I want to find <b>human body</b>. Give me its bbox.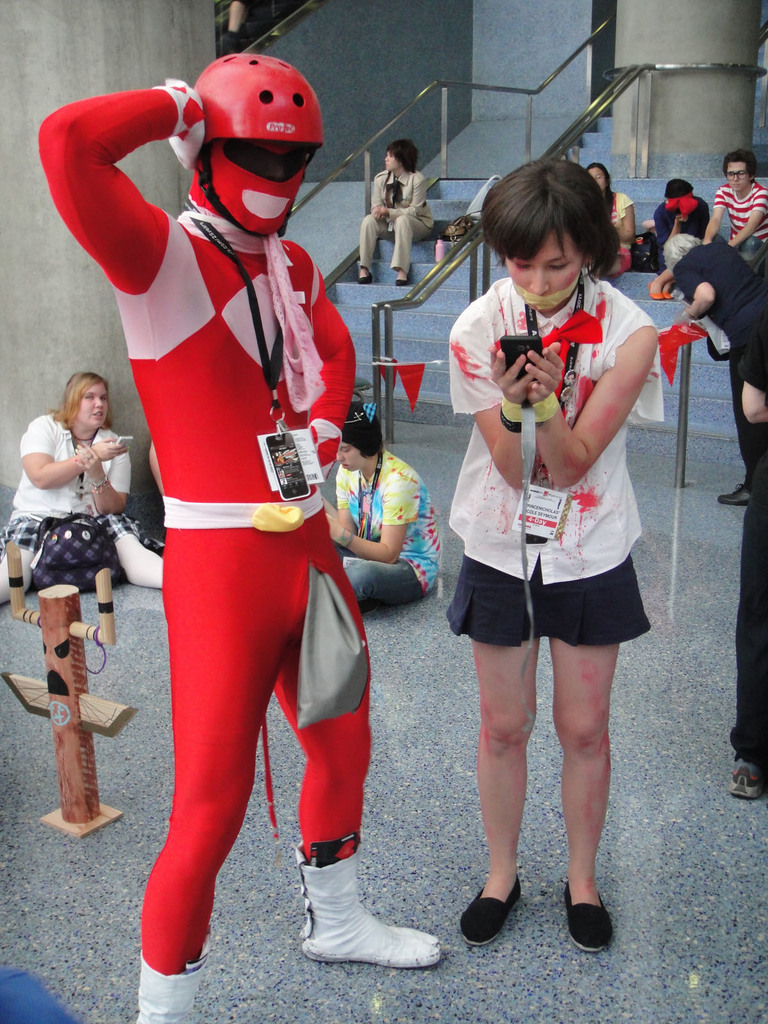
<bbox>354, 136, 431, 286</bbox>.
